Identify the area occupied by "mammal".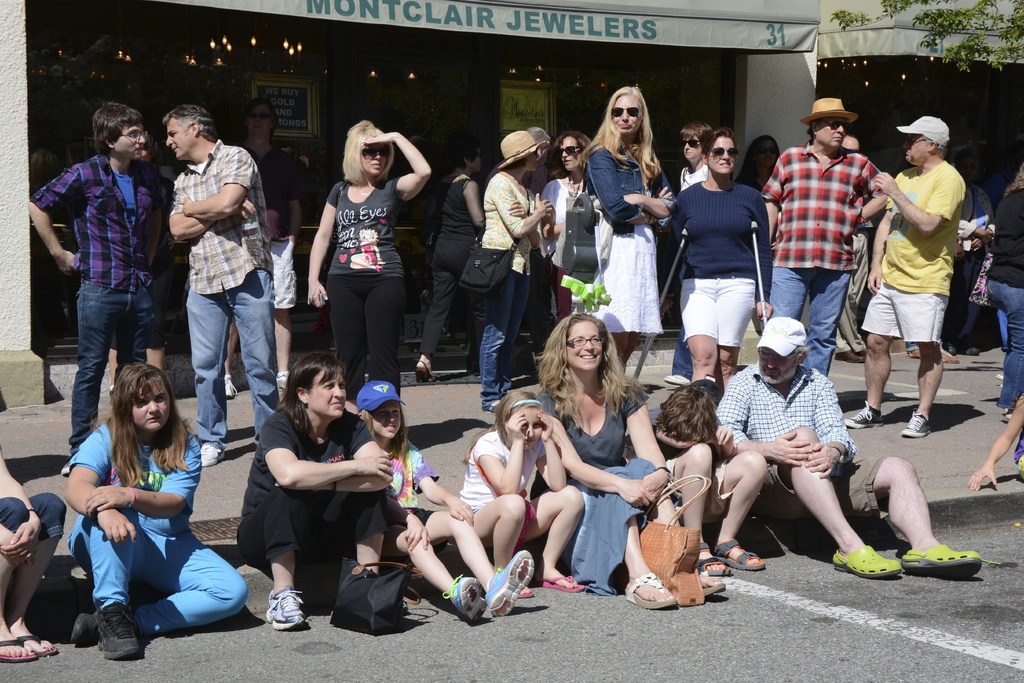
Area: BBox(531, 309, 707, 609).
